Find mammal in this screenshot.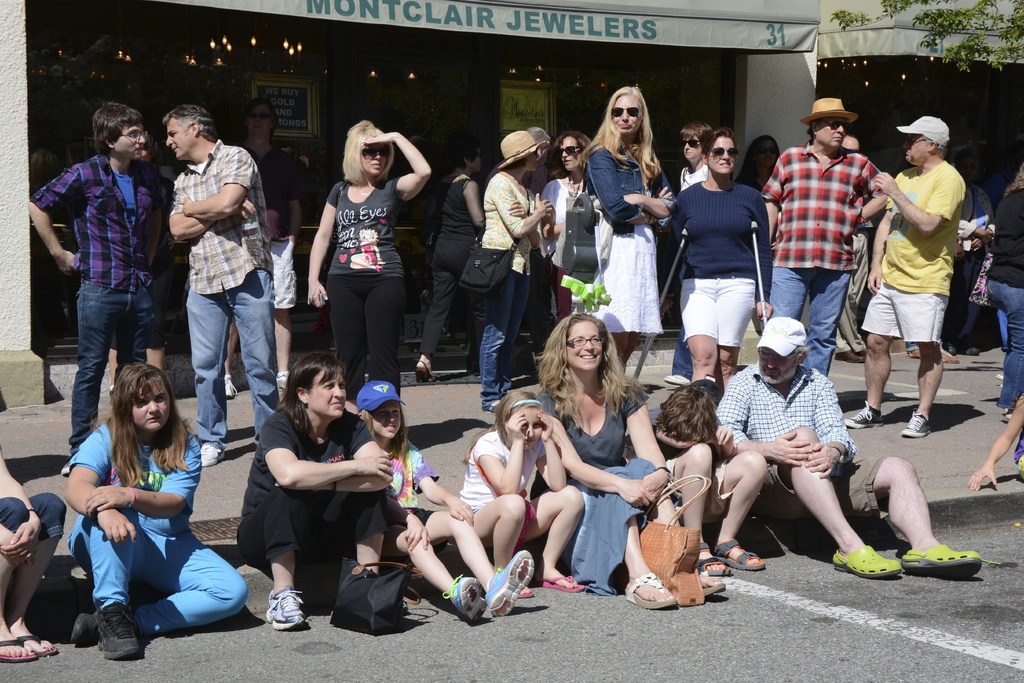
The bounding box for mammal is pyautogui.locateOnScreen(304, 112, 436, 420).
